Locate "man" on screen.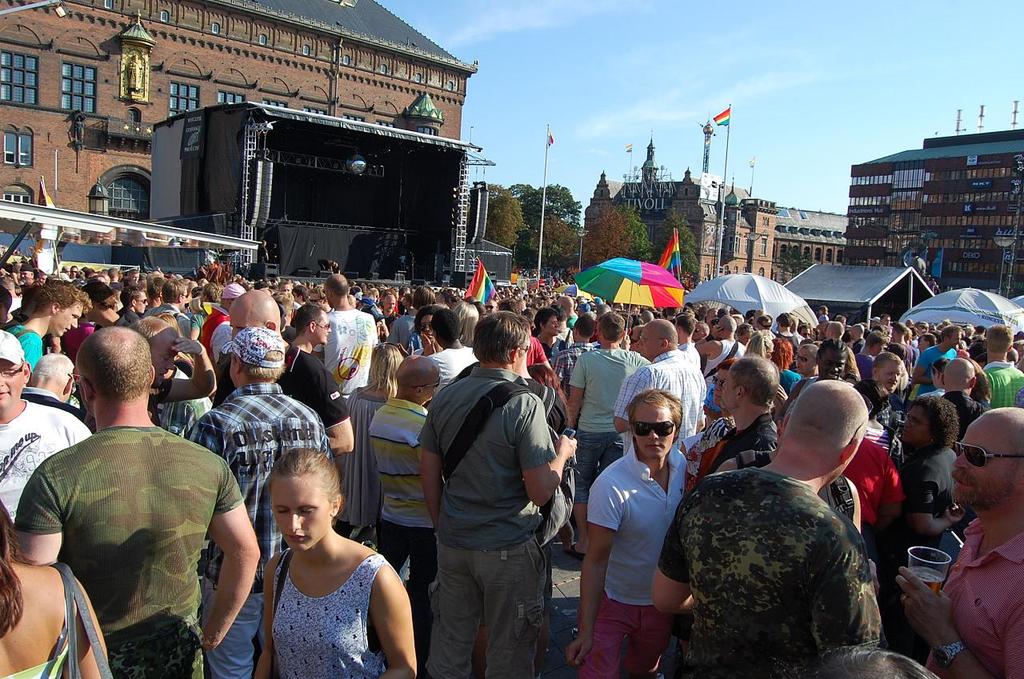
On screen at 554:315:598:386.
